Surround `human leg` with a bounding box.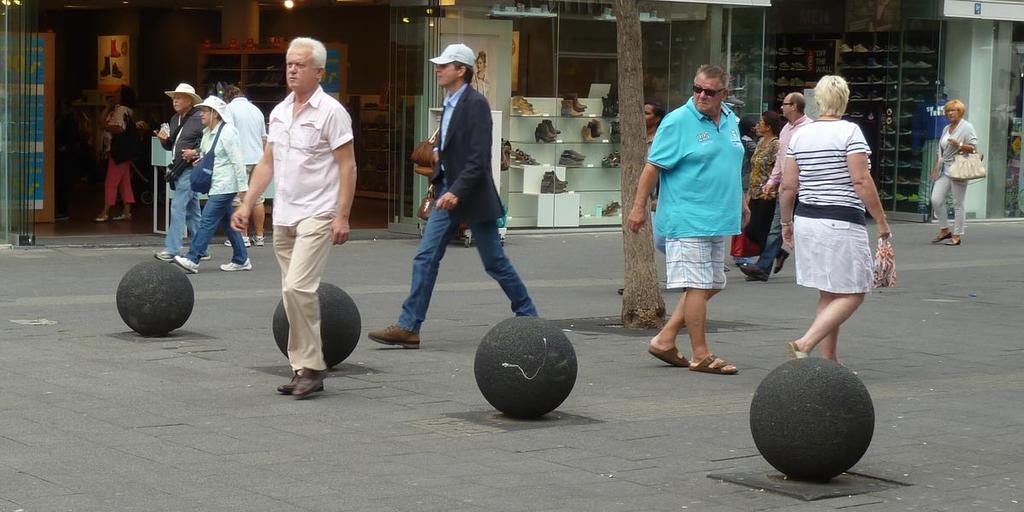
<bbox>929, 172, 947, 239</bbox>.
